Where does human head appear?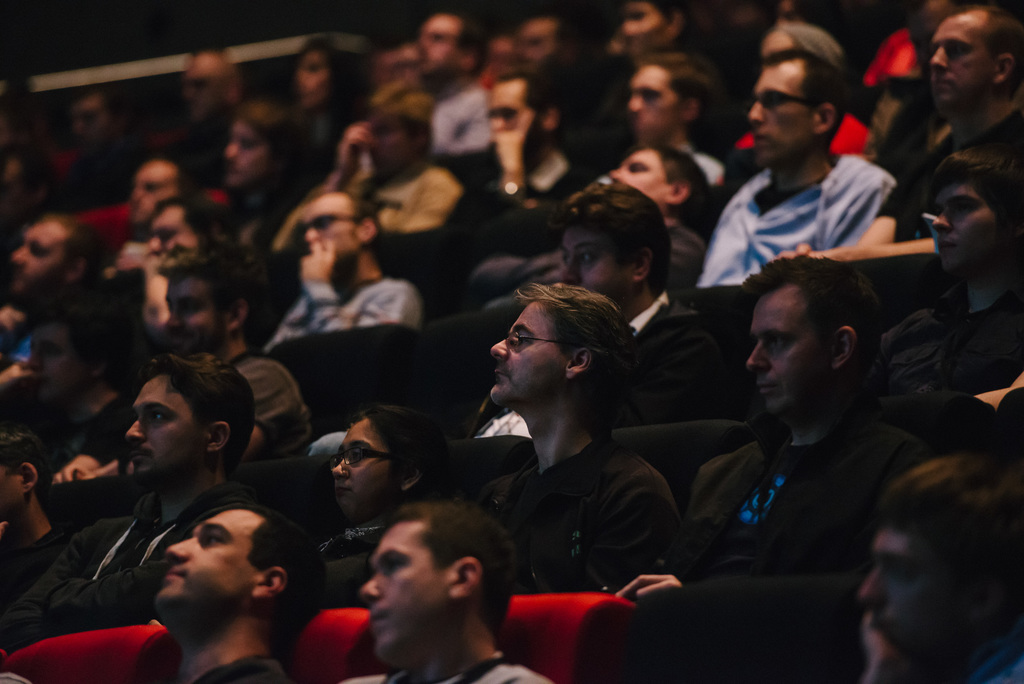
Appears at select_region(547, 181, 672, 323).
